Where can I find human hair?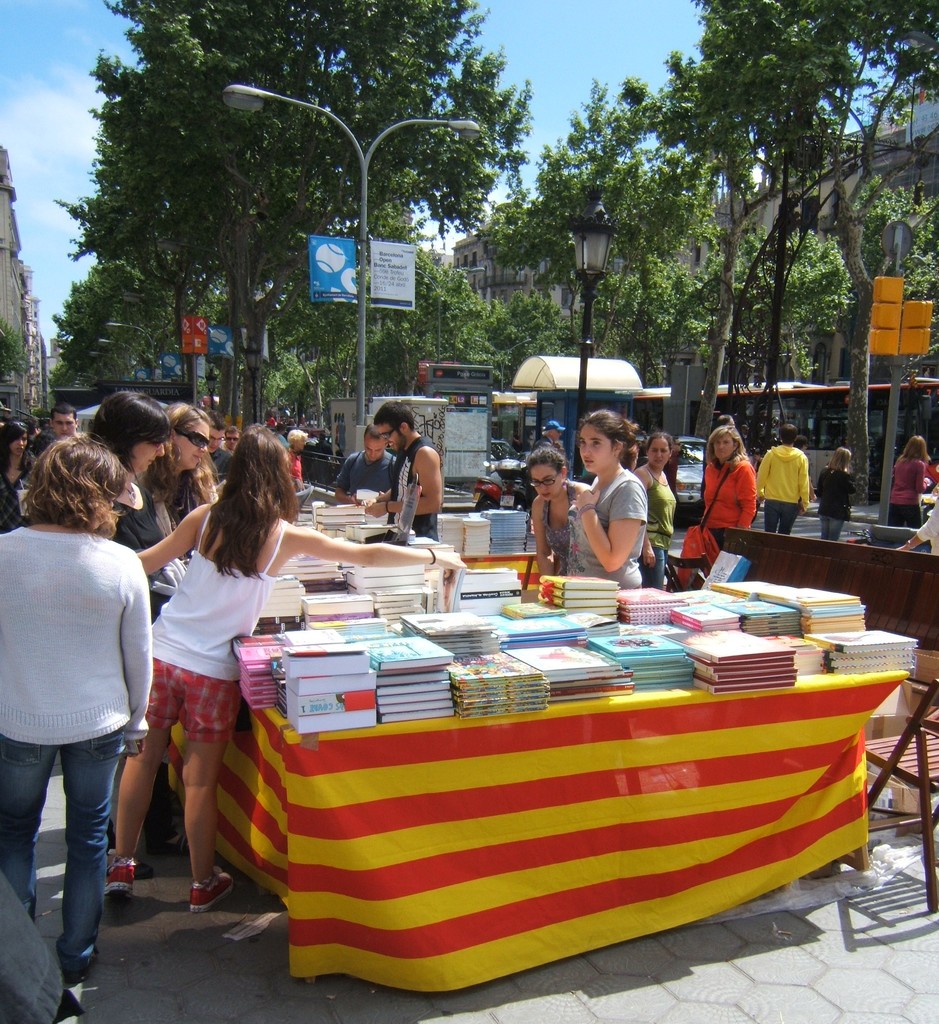
You can find it at pyautogui.locateOnScreen(794, 435, 808, 449).
